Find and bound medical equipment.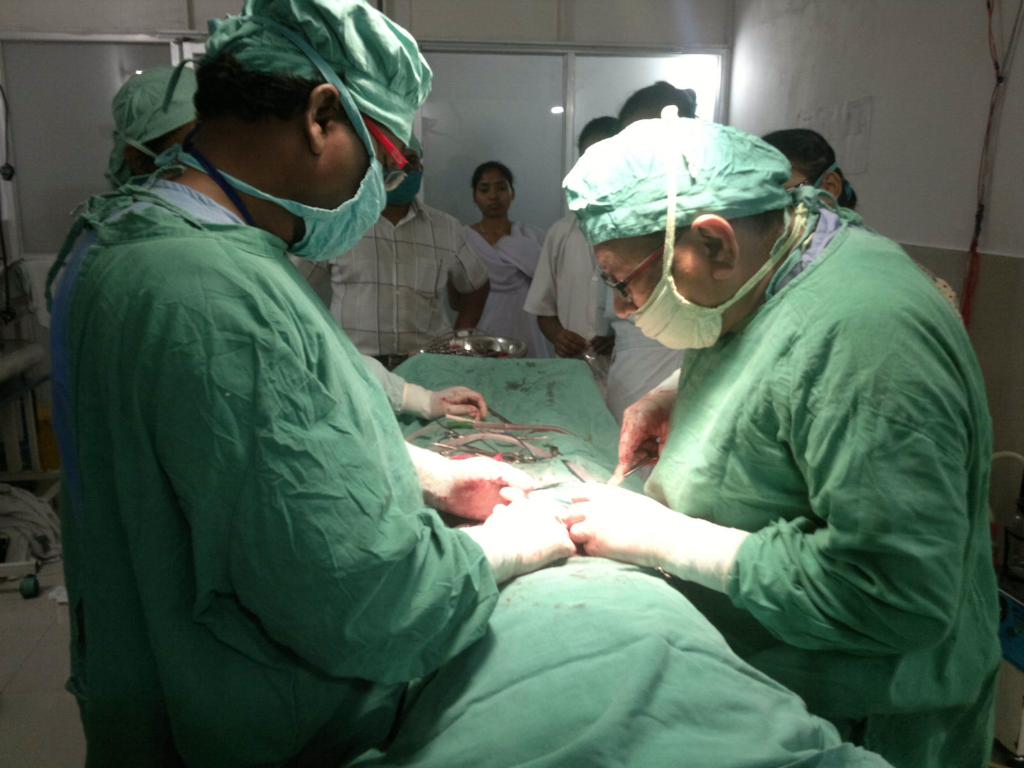
Bound: 621,453,664,481.
